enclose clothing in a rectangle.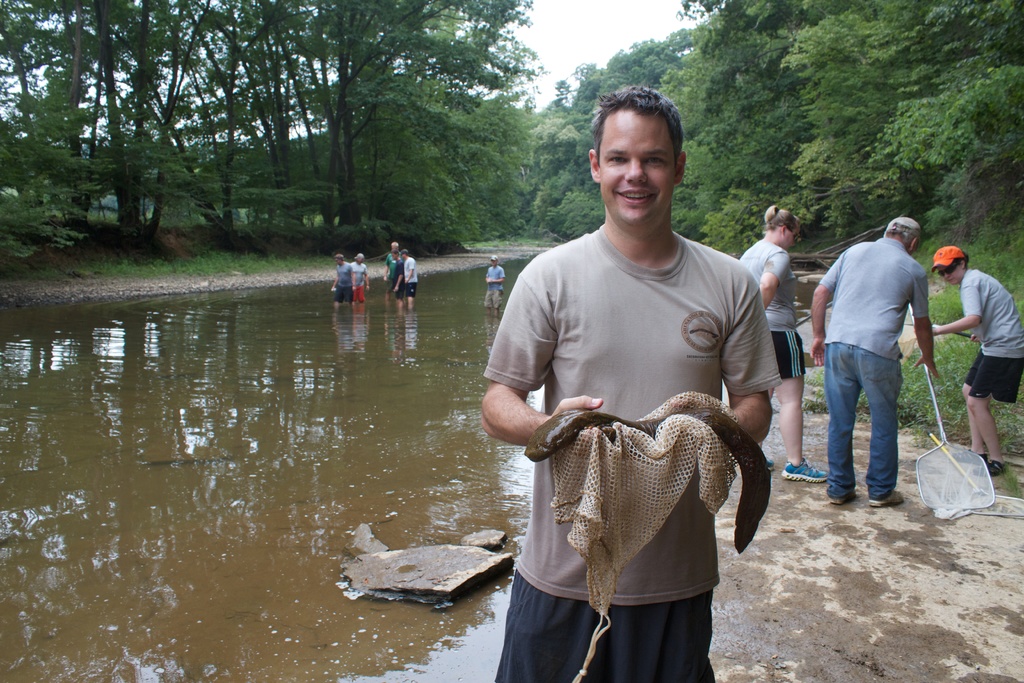
box(965, 269, 1023, 395).
